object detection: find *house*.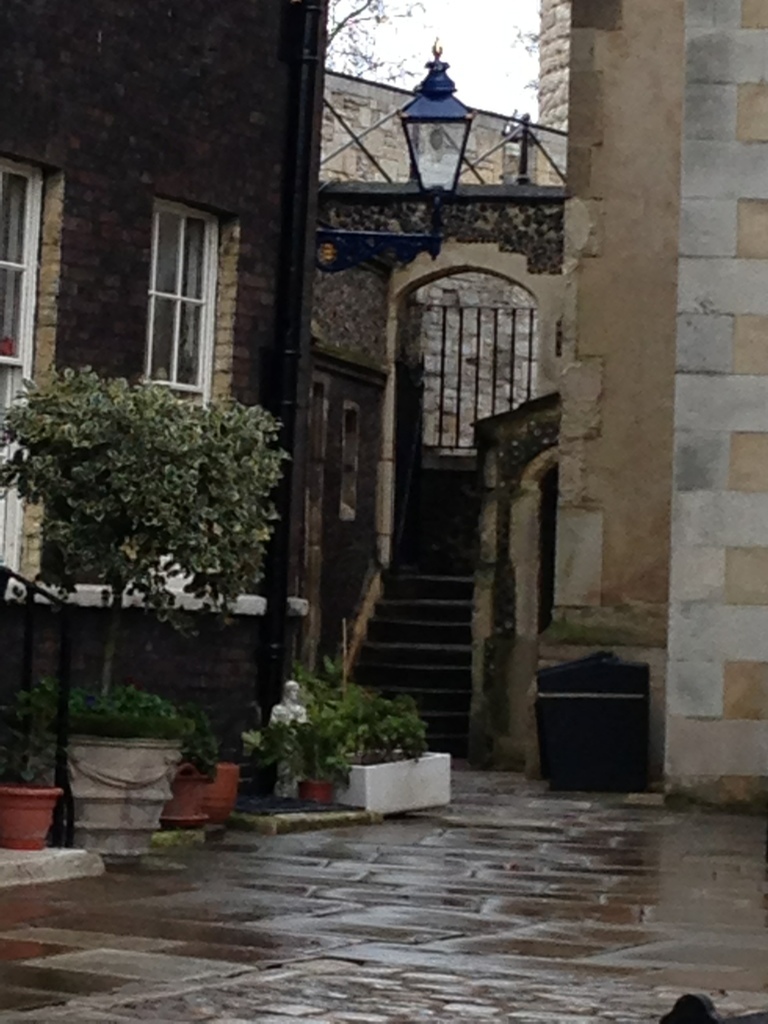
(0, 0, 426, 755).
